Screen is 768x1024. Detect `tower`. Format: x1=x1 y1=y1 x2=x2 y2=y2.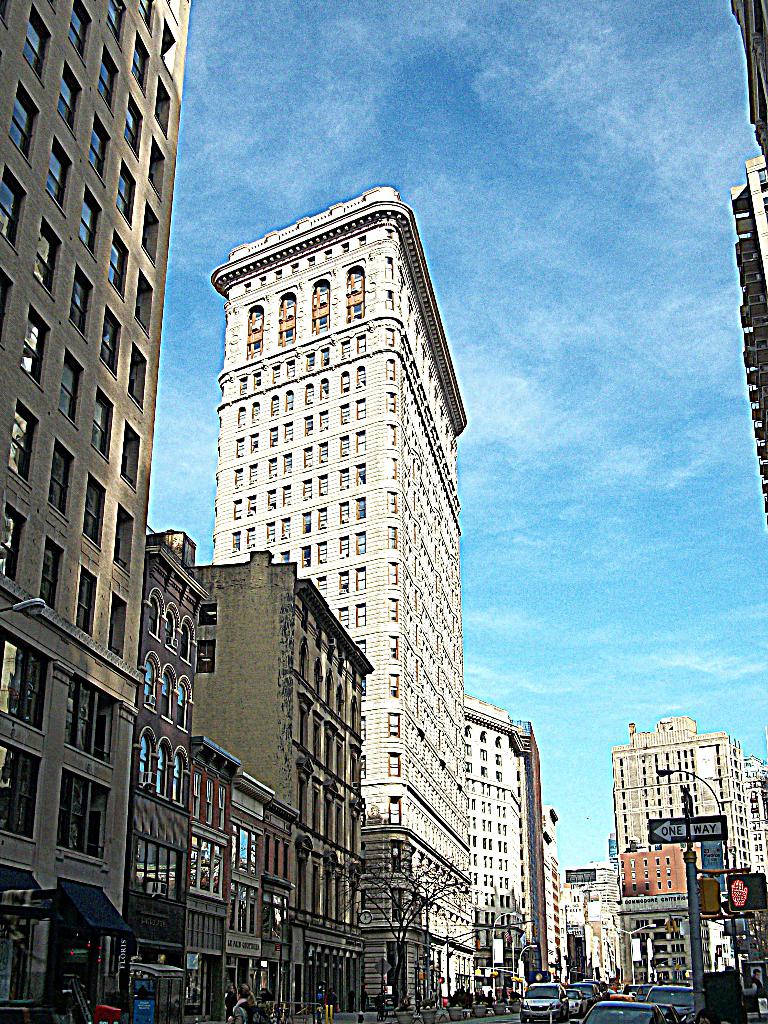
x1=617 y1=844 x2=705 y2=995.
